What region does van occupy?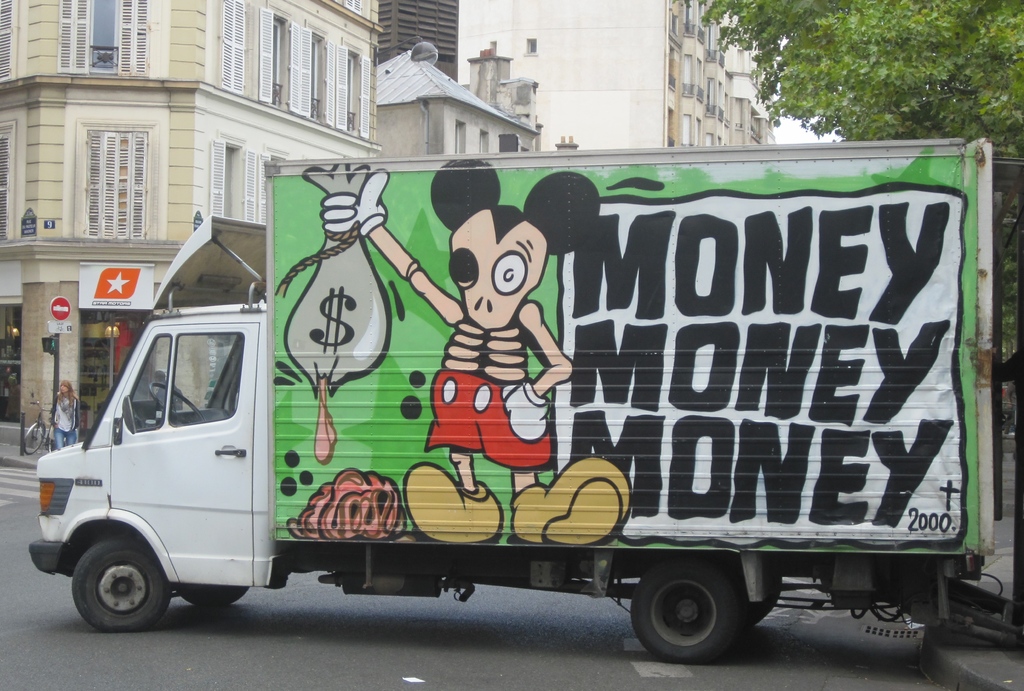
{"left": 28, "top": 138, "right": 1000, "bottom": 663}.
